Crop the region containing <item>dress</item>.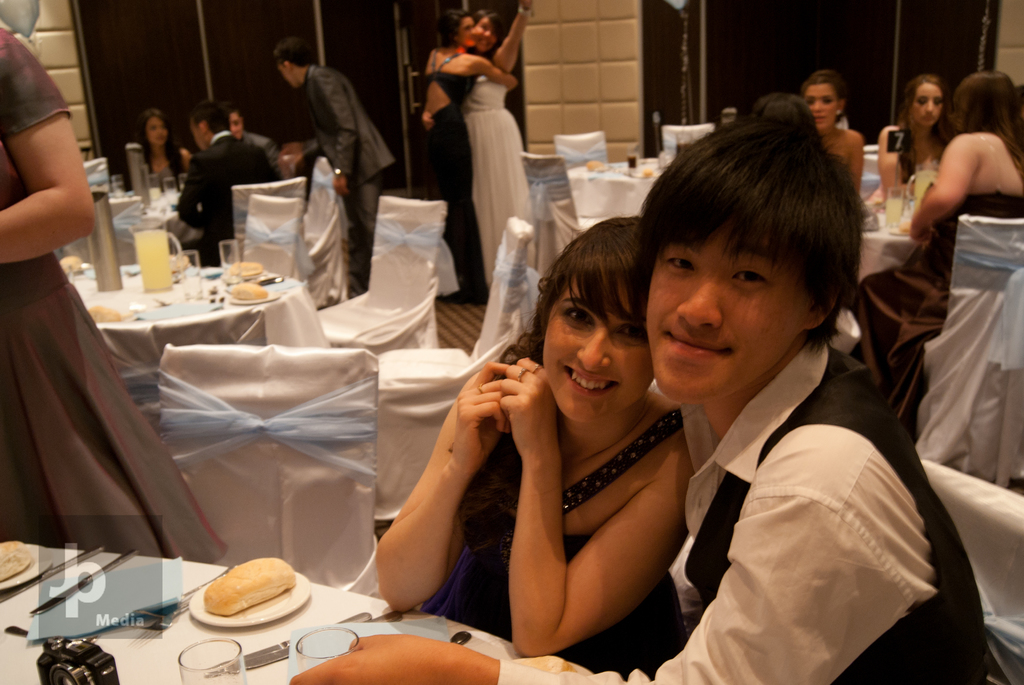
Crop region: (x1=423, y1=409, x2=691, y2=682).
